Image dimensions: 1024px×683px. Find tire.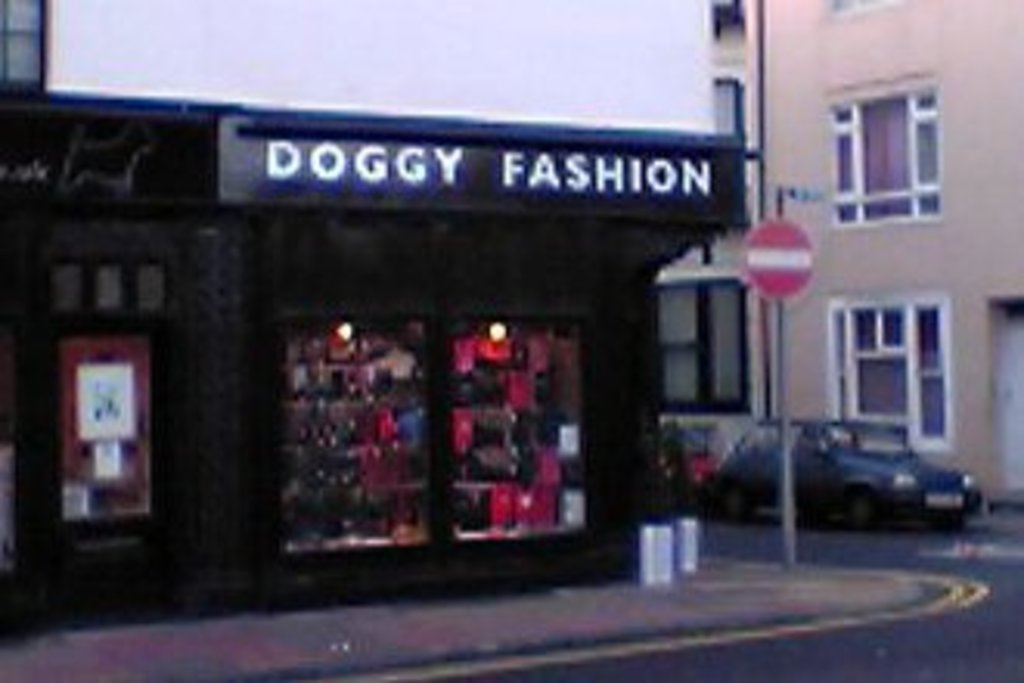
rect(838, 487, 878, 528).
